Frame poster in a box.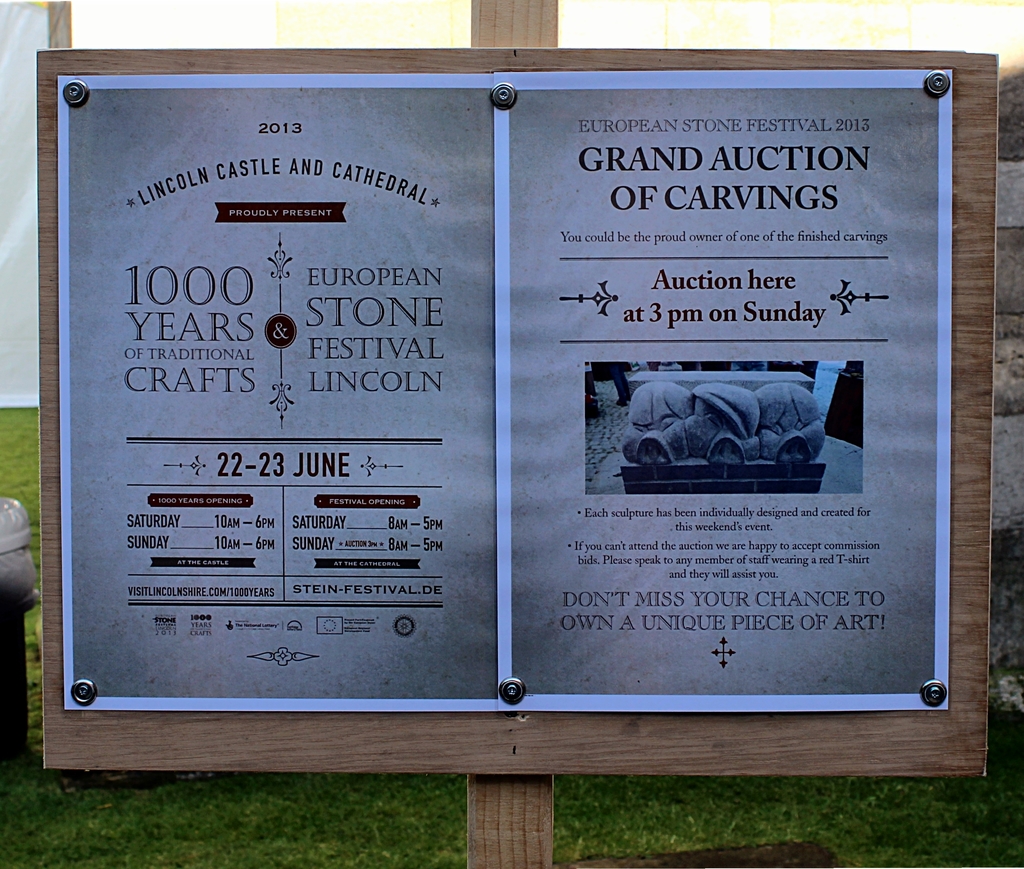
Rect(56, 75, 493, 715).
